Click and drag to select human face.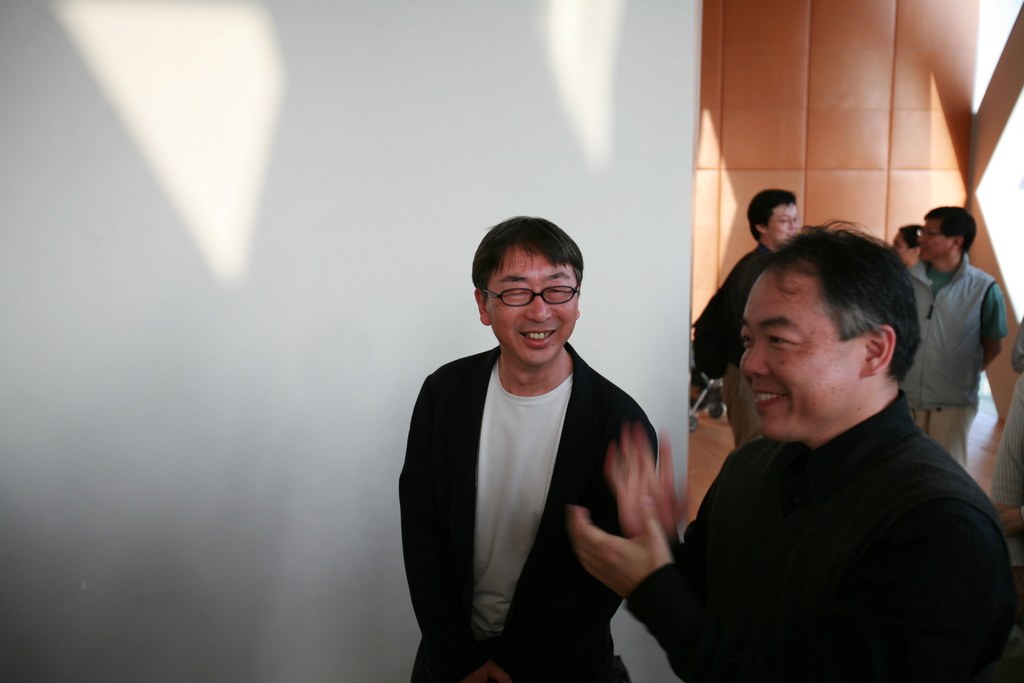
Selection: left=770, top=206, right=799, bottom=247.
